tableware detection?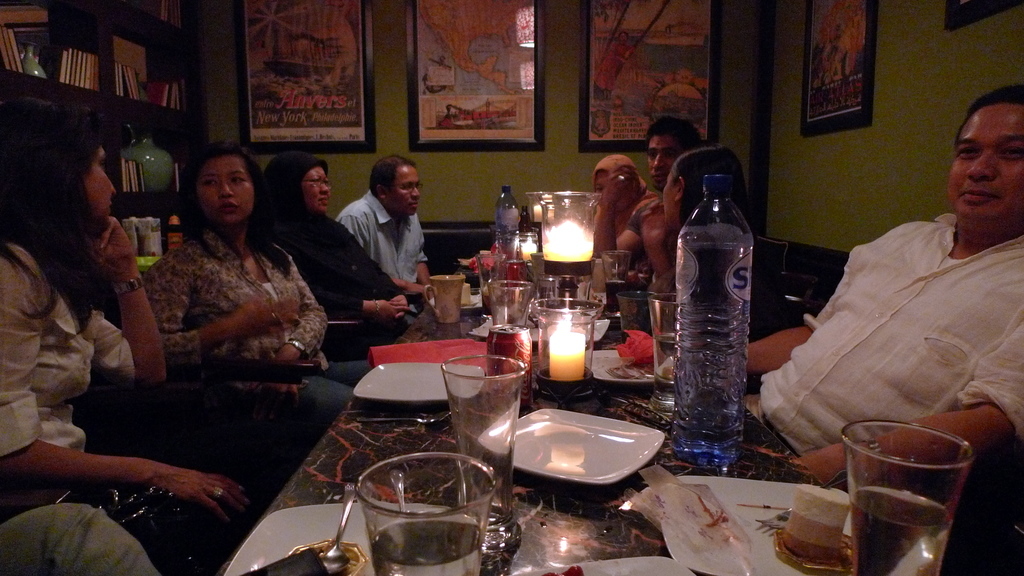
rect(479, 408, 665, 490)
